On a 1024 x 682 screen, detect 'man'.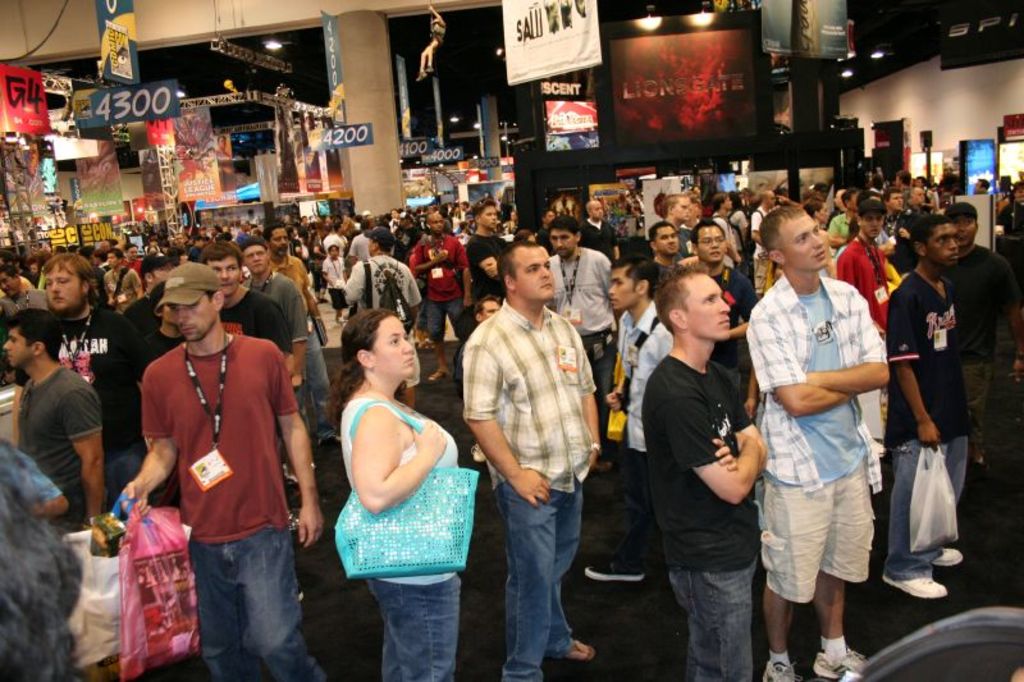
box(727, 205, 897, 681).
